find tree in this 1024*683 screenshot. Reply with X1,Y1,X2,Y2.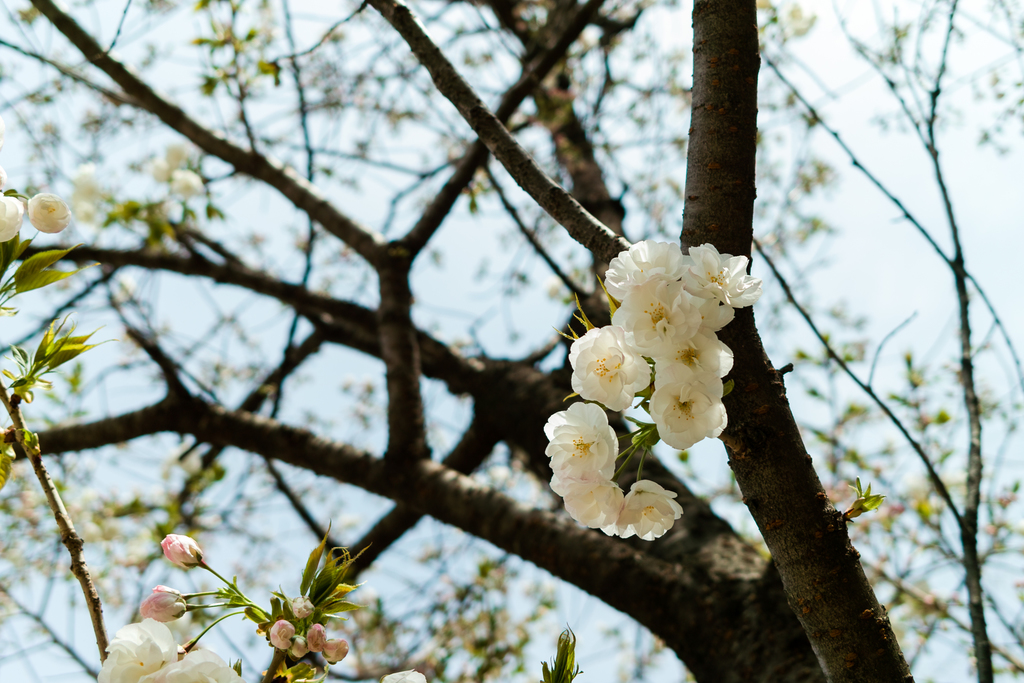
0,0,1023,682.
